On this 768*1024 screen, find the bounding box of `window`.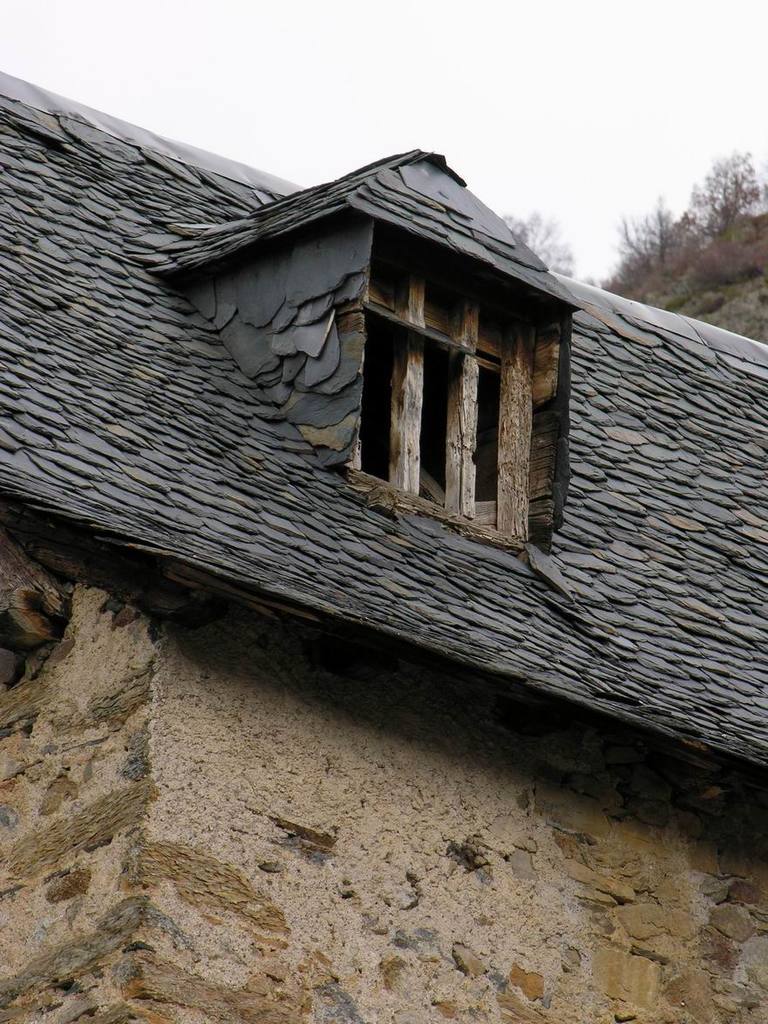
Bounding box: detection(353, 281, 541, 517).
